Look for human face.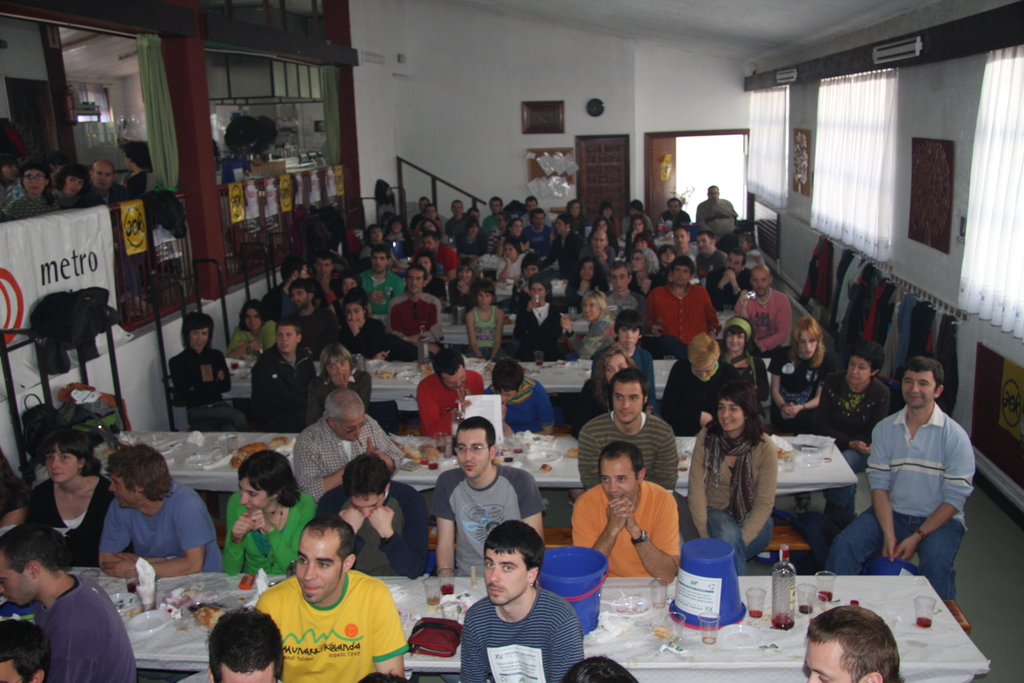
Found: 65 178 82 193.
